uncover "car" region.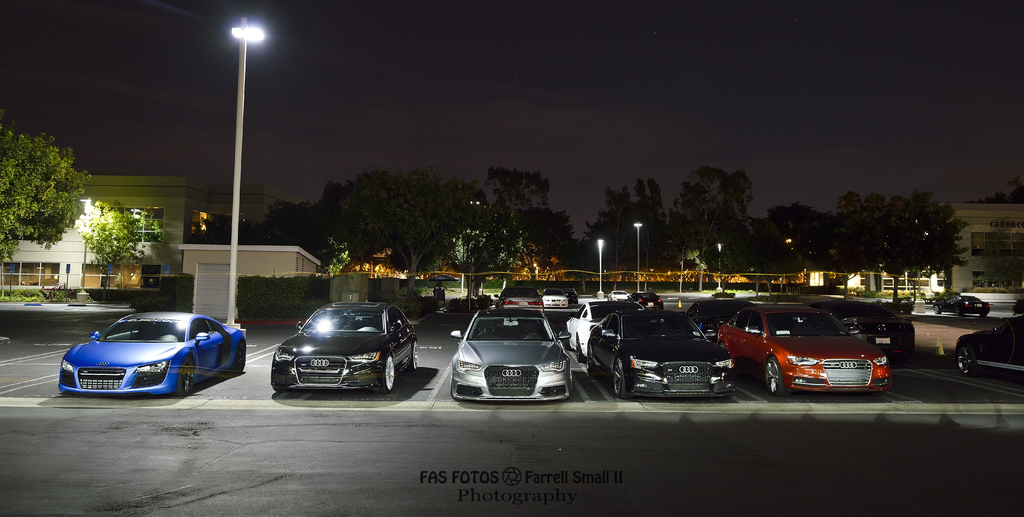
Uncovered: bbox(271, 299, 419, 397).
